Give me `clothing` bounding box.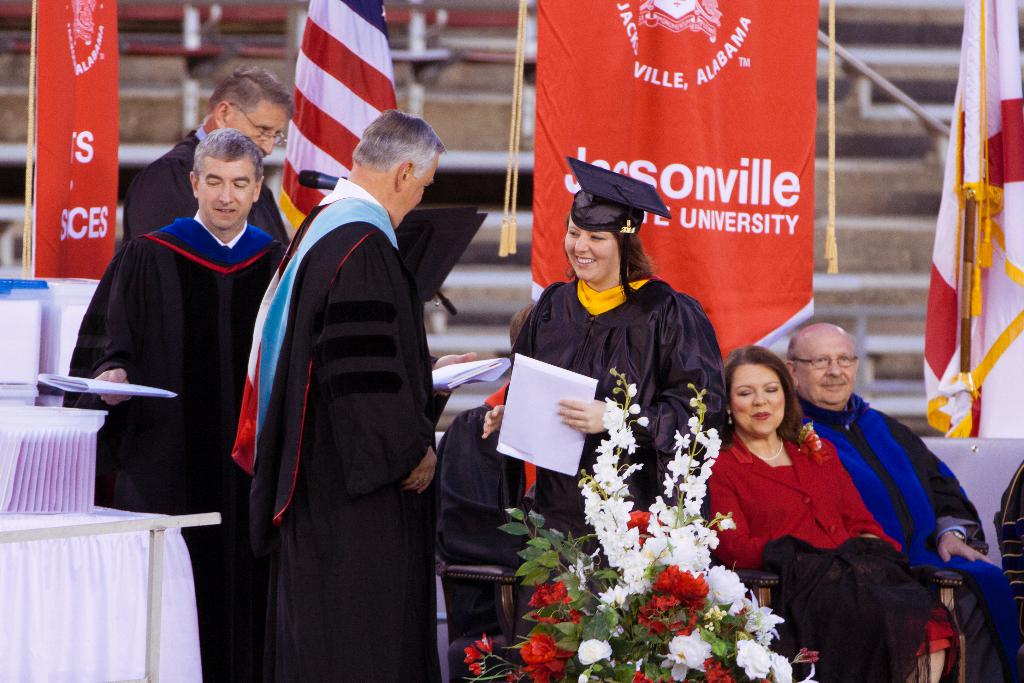
bbox=(428, 391, 532, 682).
